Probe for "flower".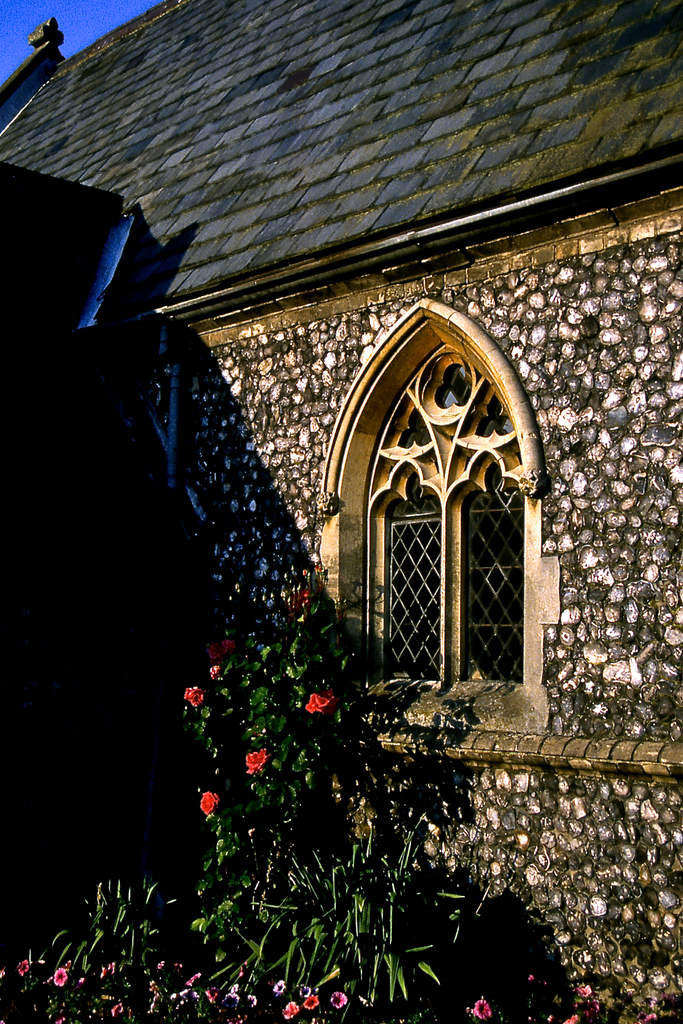
Probe result: {"x1": 571, "y1": 977, "x2": 597, "y2": 998}.
